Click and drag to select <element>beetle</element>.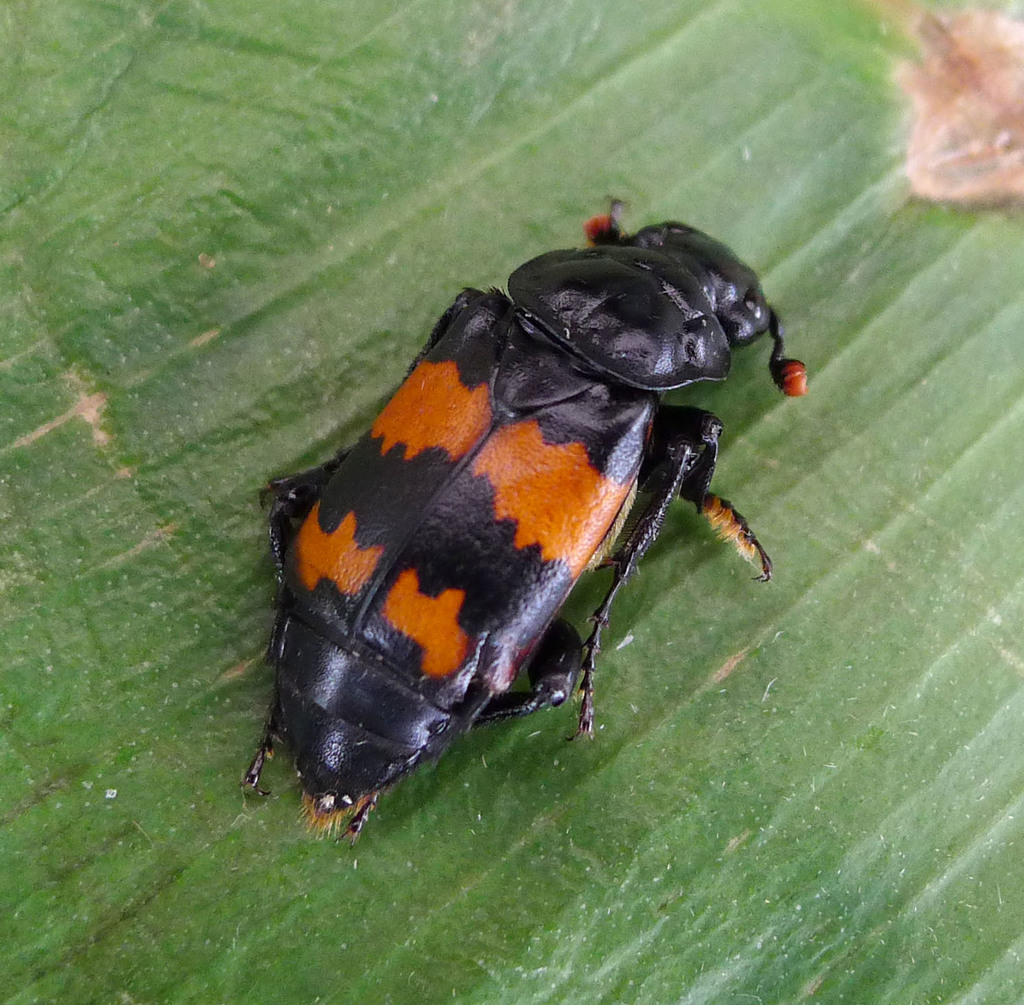
Selection: 235/165/832/850.
